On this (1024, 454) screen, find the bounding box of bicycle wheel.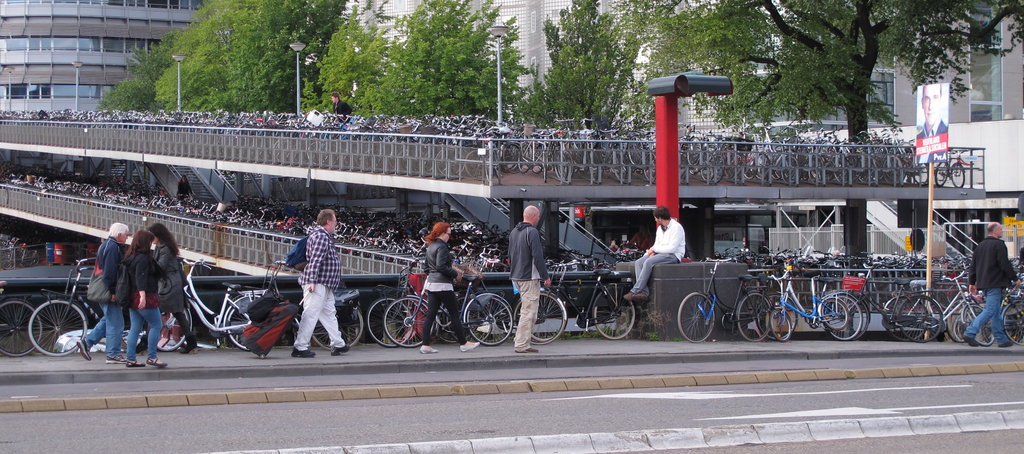
Bounding box: BBox(0, 290, 47, 362).
